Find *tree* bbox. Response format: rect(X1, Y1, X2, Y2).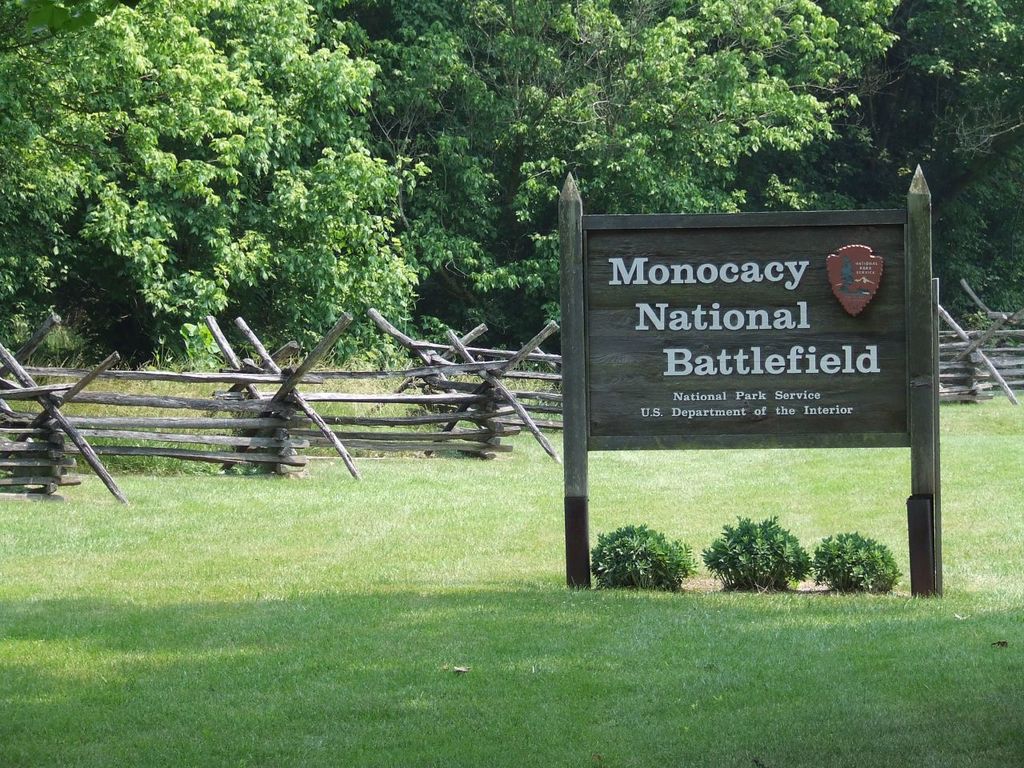
rect(0, 0, 432, 363).
